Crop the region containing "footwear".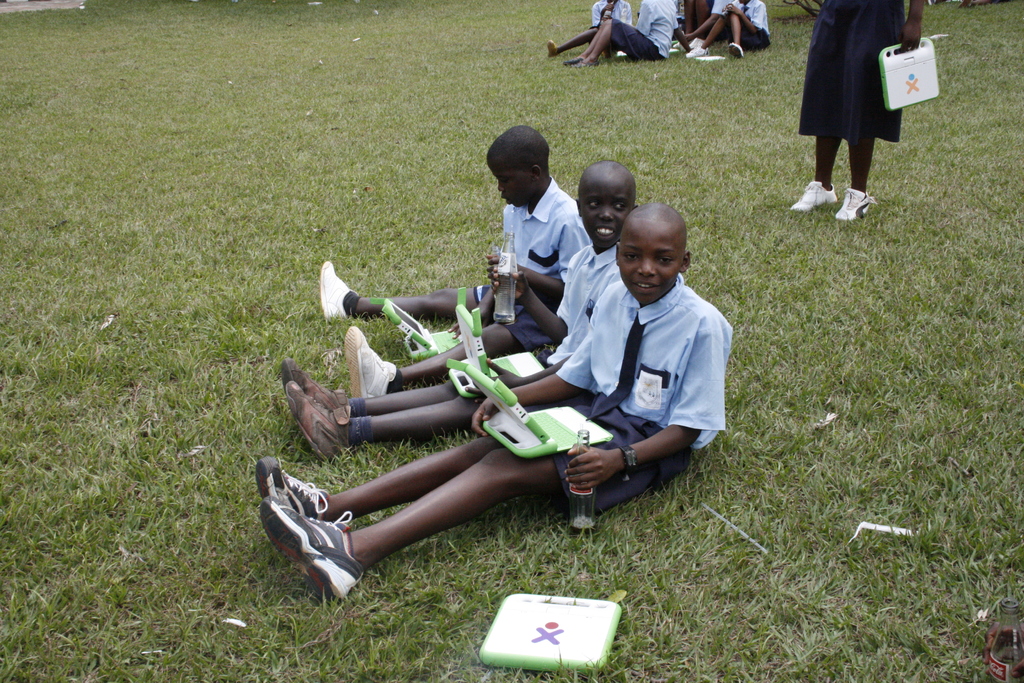
Crop region: <box>834,185,877,221</box>.
